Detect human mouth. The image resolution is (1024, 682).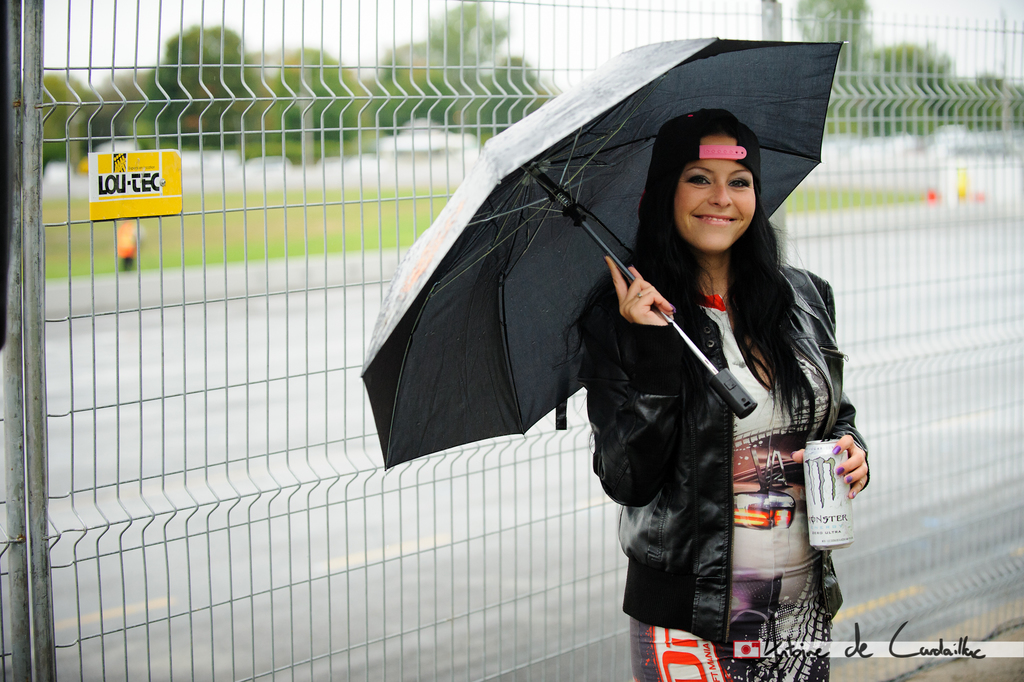
[x1=690, y1=213, x2=740, y2=222].
